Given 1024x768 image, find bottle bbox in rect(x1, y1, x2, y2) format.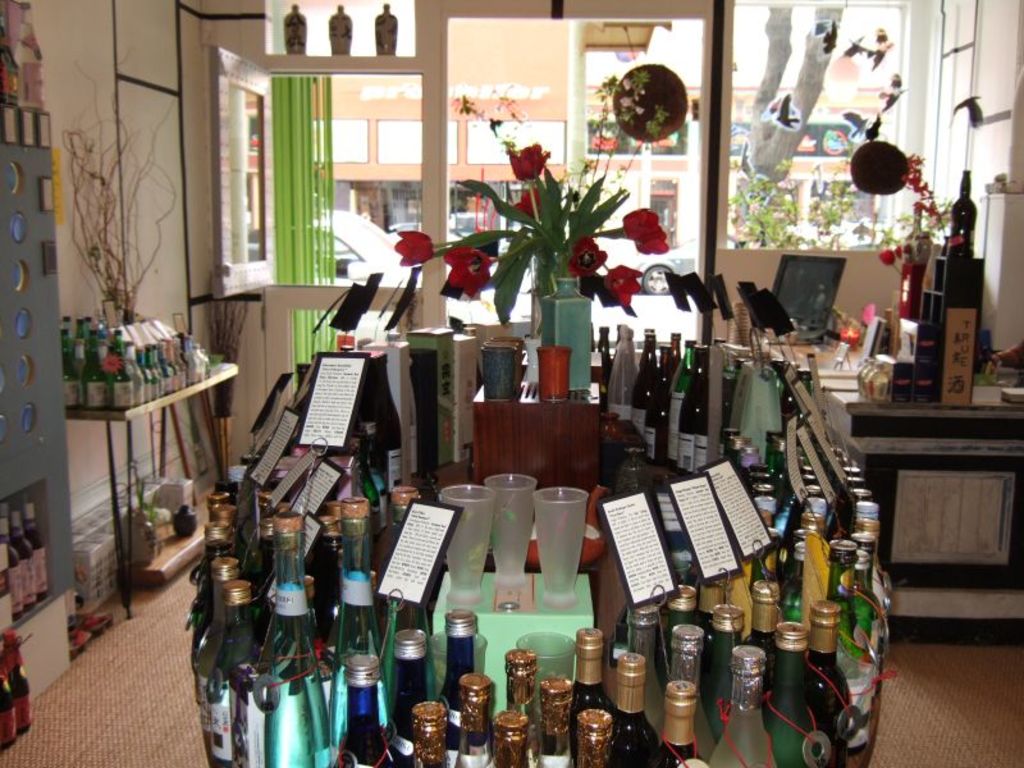
rect(801, 600, 852, 767).
